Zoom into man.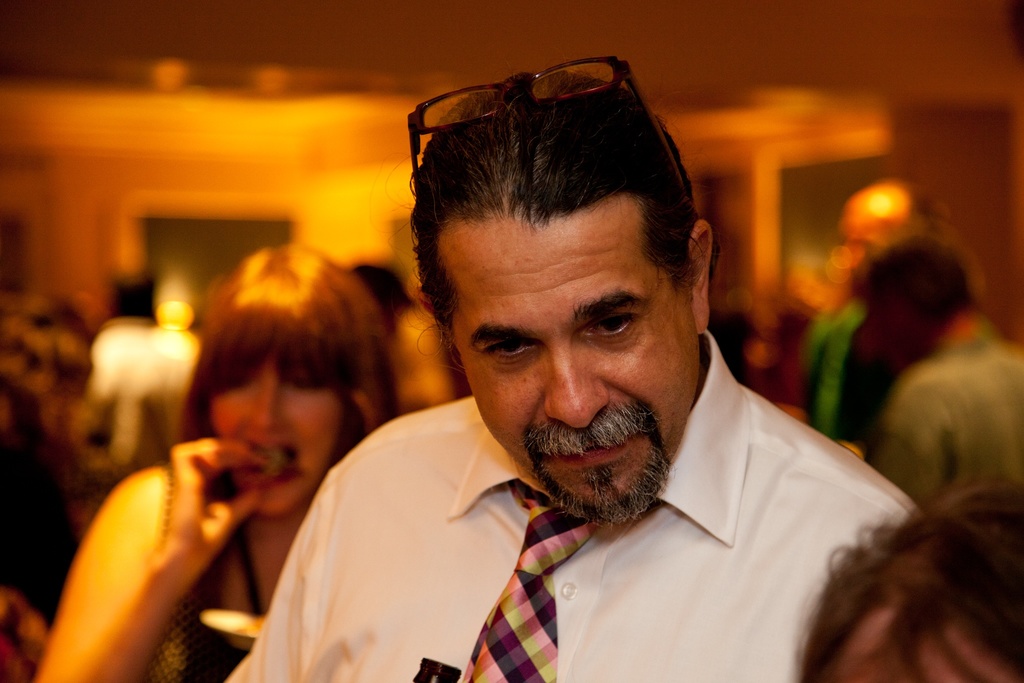
Zoom target: bbox=(780, 181, 954, 452).
